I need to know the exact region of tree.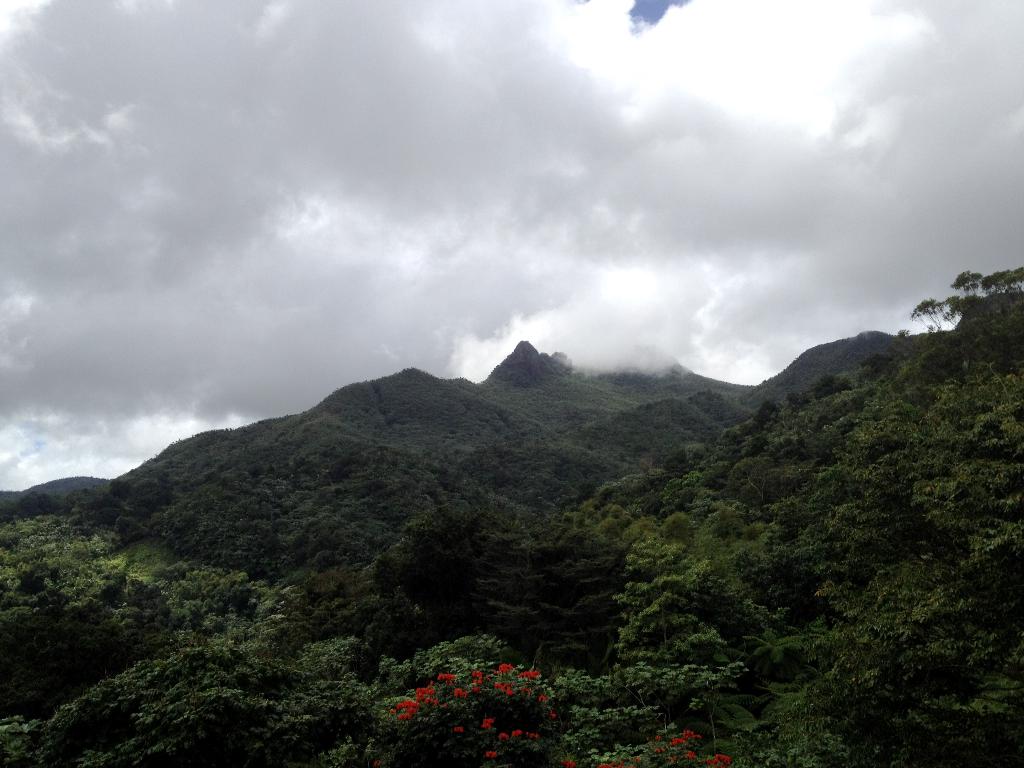
Region: box(815, 368, 848, 406).
